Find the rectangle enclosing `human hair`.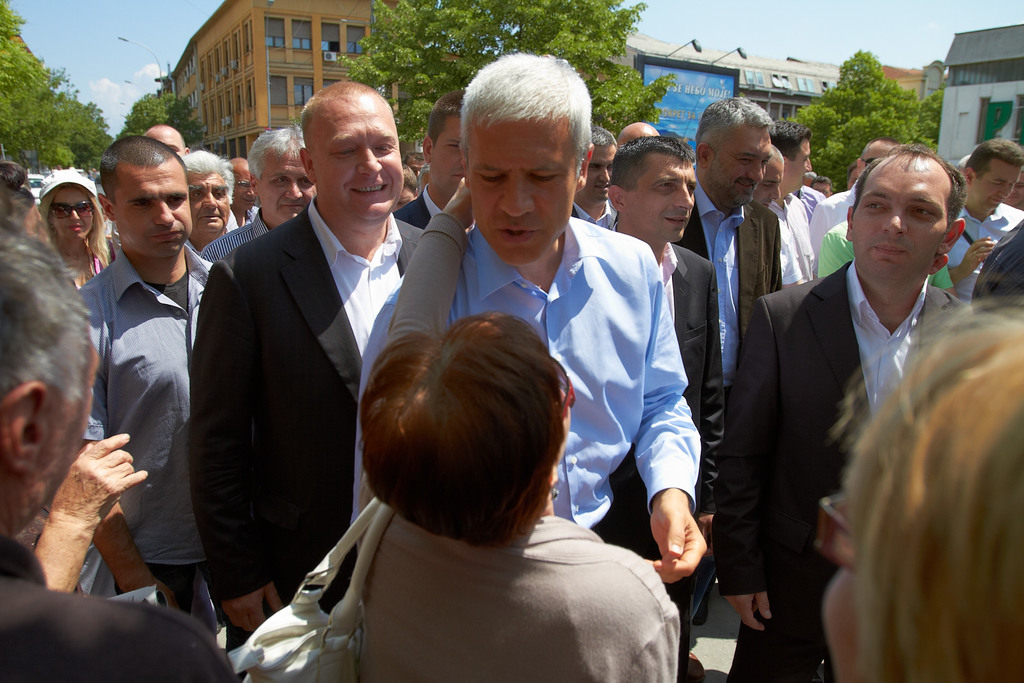
(left=848, top=142, right=970, bottom=242).
